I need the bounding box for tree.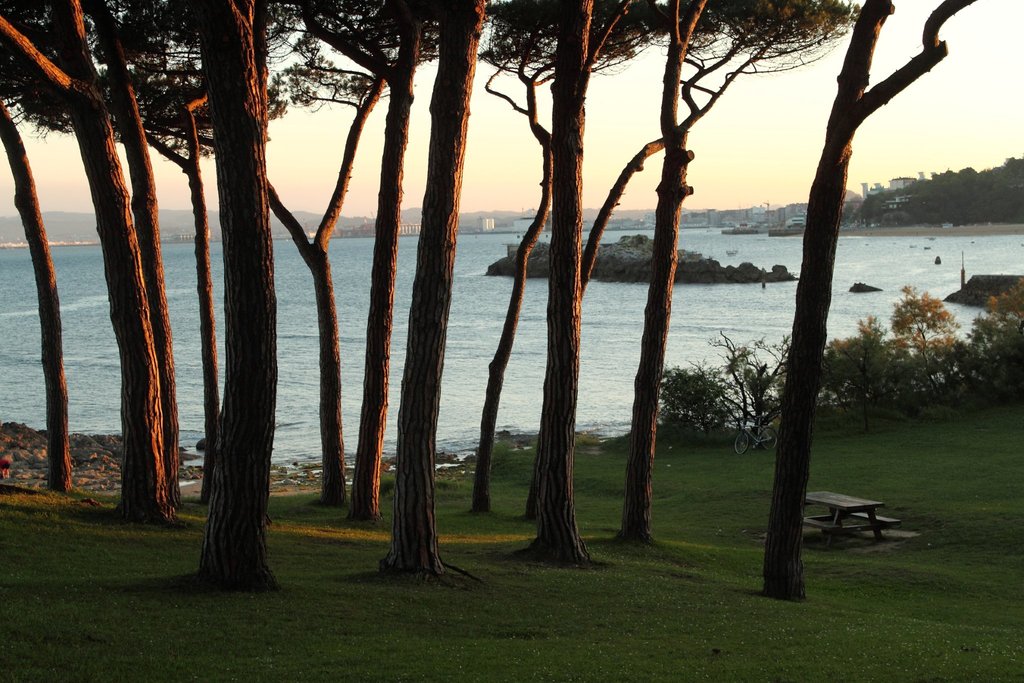
Here it is: 372:0:488:573.
